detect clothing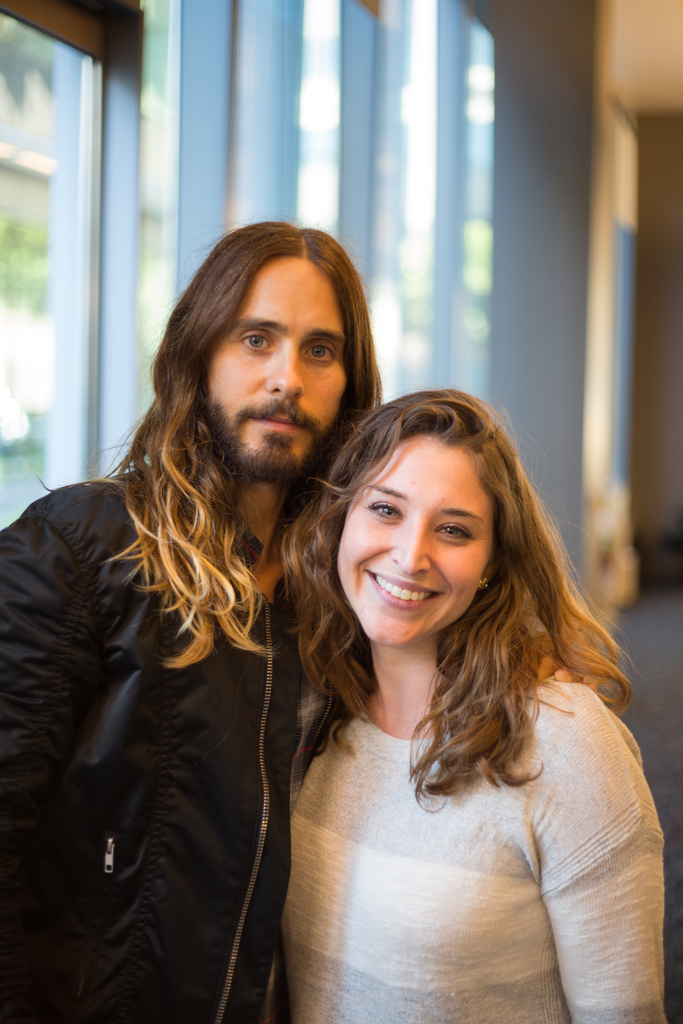
x1=12, y1=382, x2=341, y2=995
